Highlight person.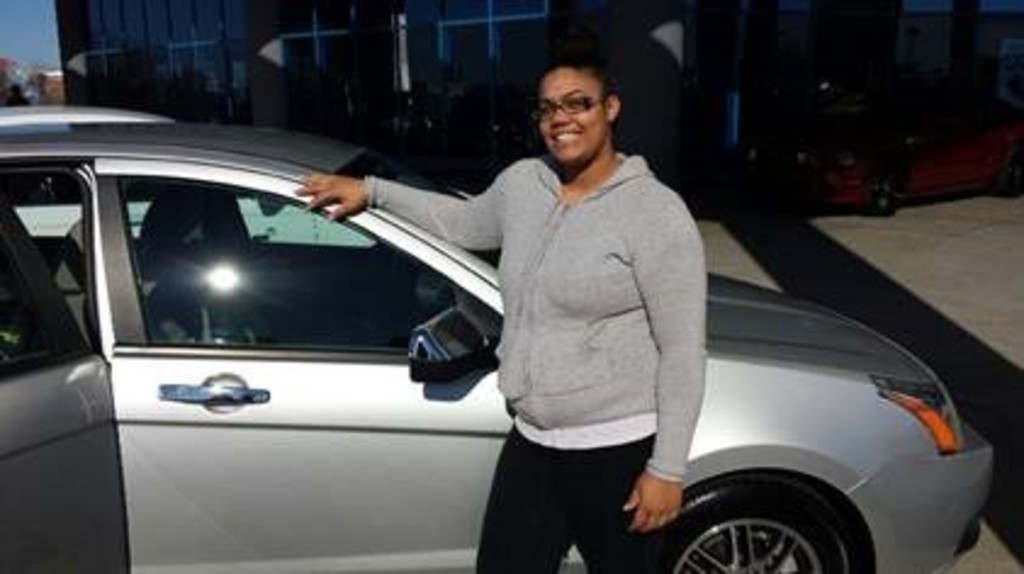
Highlighted region: region(277, 83, 696, 562).
